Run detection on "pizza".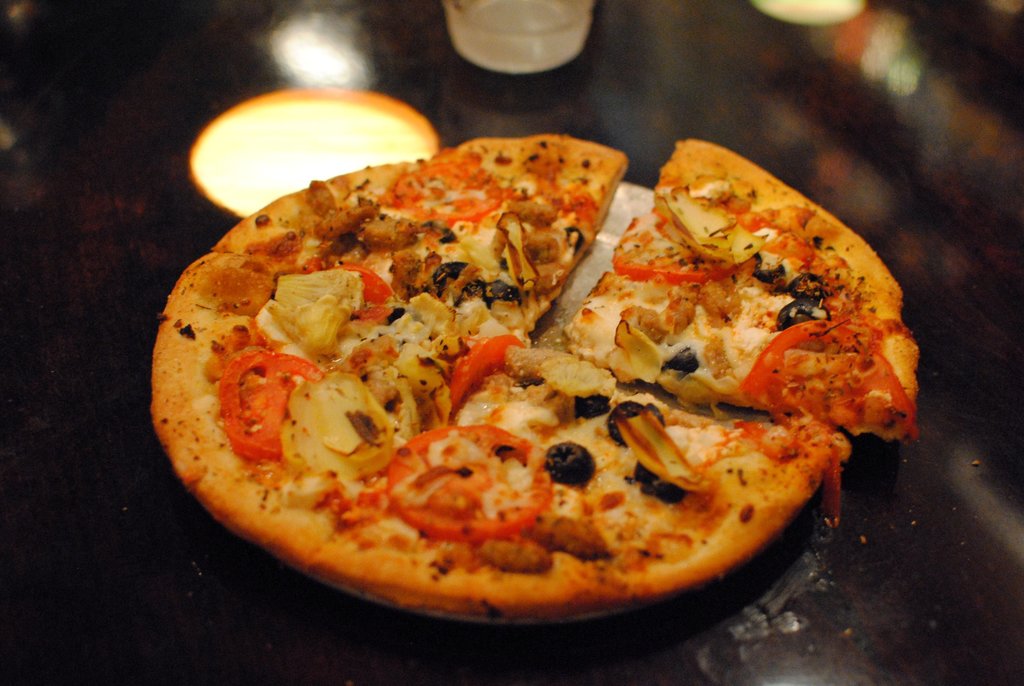
Result: <region>162, 158, 864, 653</region>.
